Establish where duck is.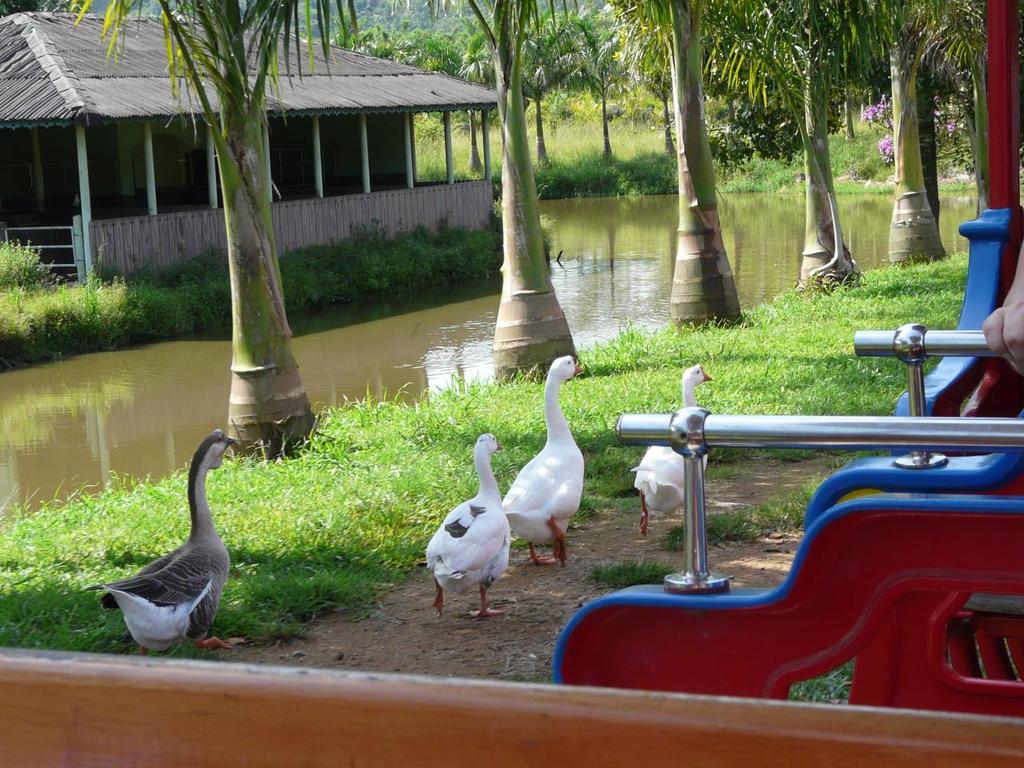
Established at <bbox>84, 414, 249, 642</bbox>.
